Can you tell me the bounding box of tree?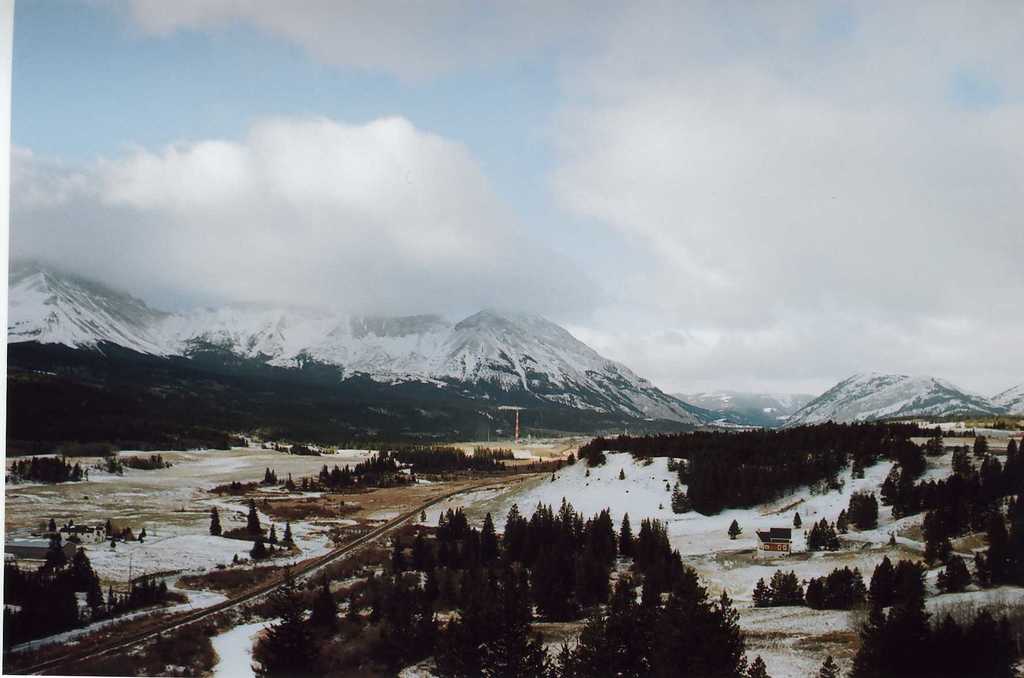
BBox(140, 527, 147, 544).
